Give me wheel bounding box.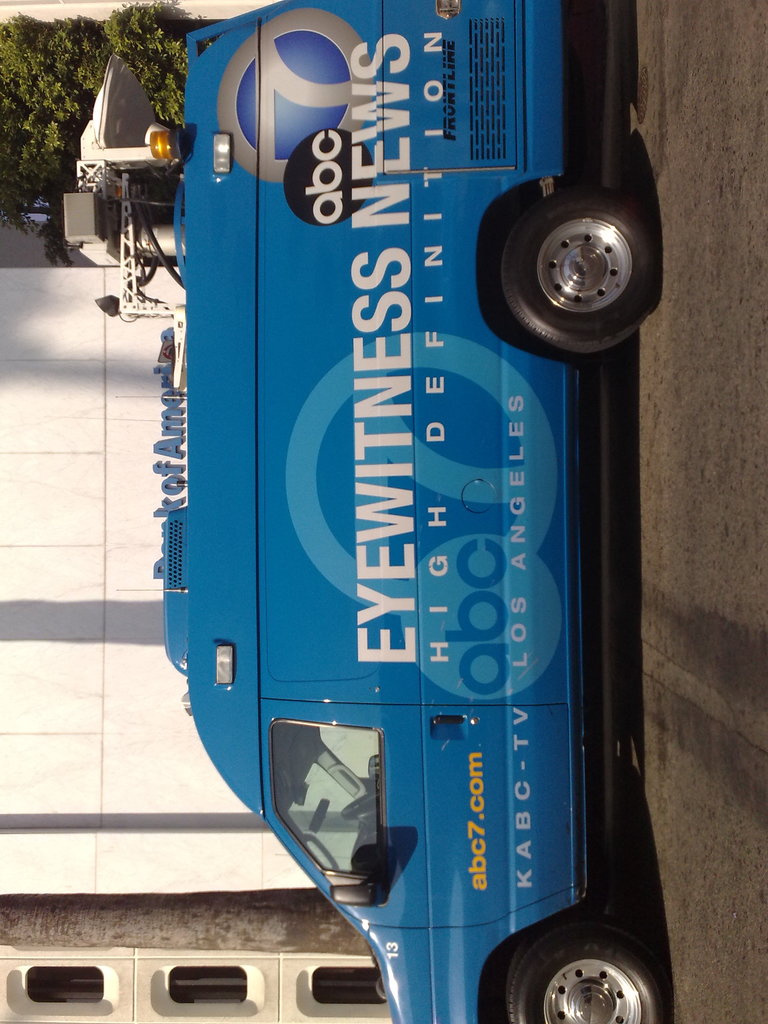
<region>508, 929, 668, 1018</region>.
